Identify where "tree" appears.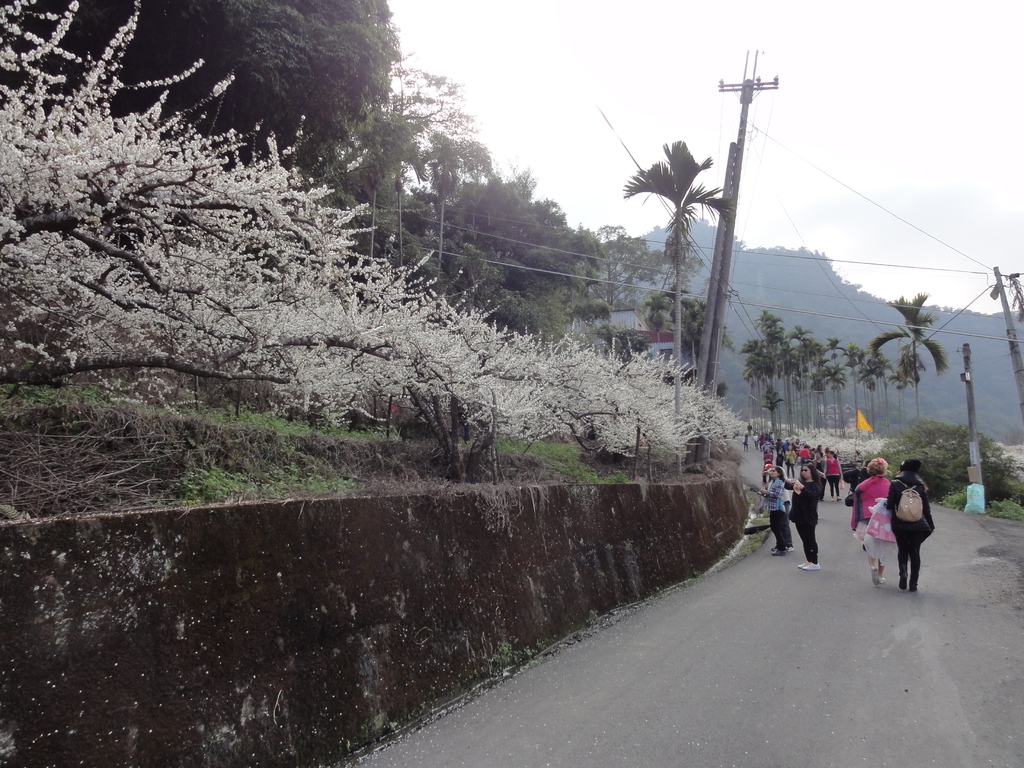
Appears at select_region(613, 129, 718, 455).
